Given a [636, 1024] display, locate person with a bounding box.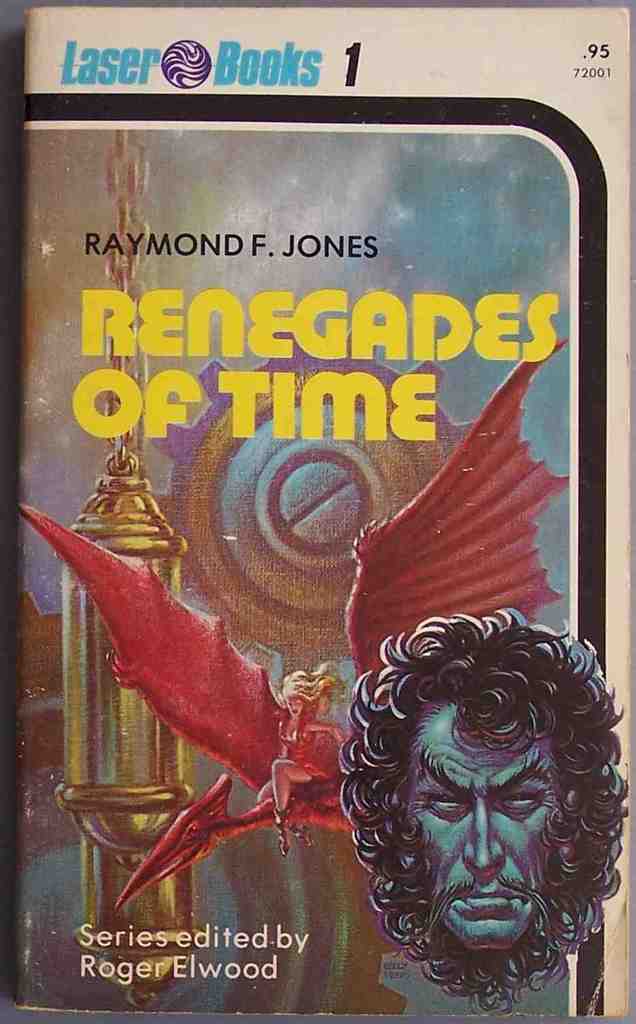
Located: [258, 666, 342, 859].
